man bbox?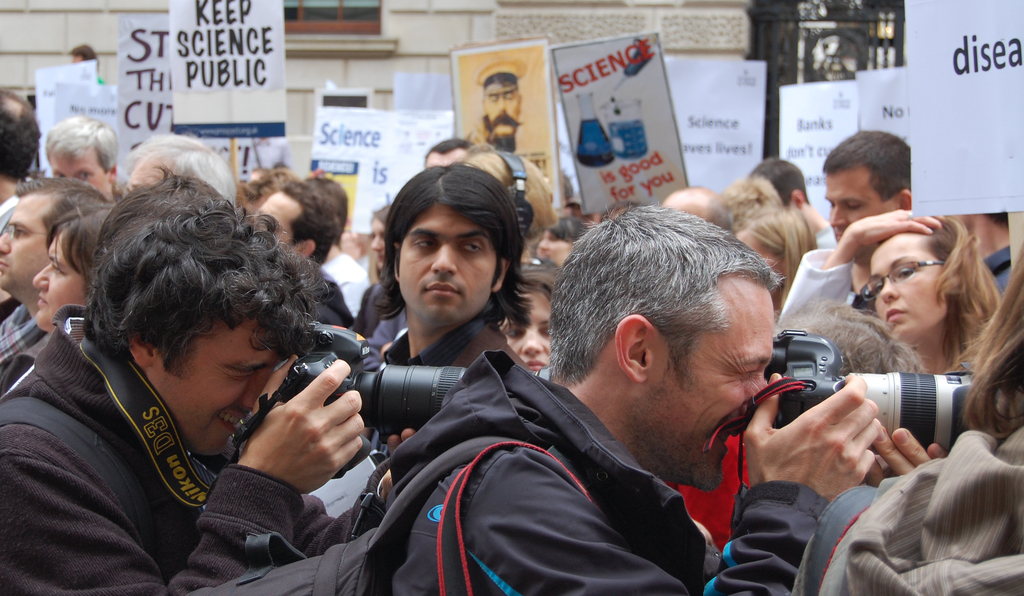
left=40, top=115, right=118, bottom=199
